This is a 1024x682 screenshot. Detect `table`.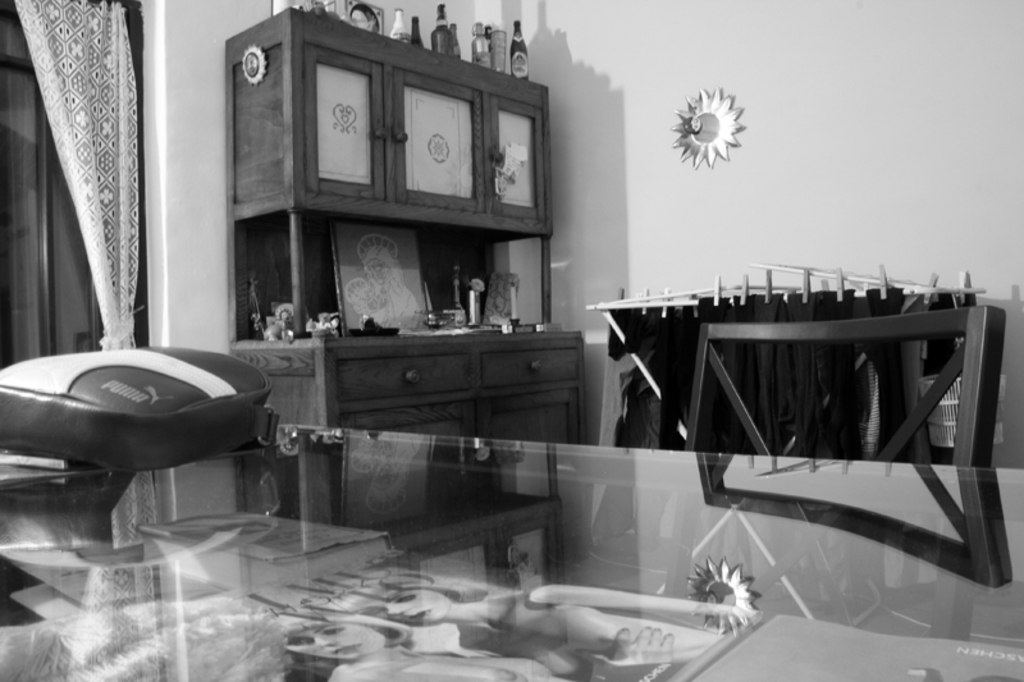
0 412 1020 681.
